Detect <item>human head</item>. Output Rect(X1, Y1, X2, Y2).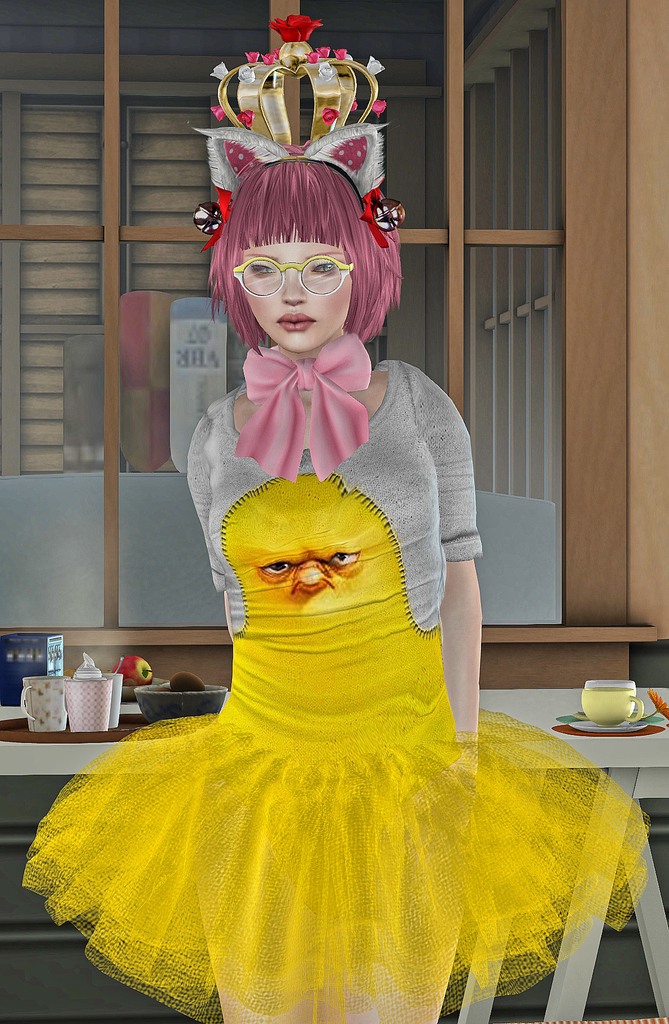
Rect(207, 143, 392, 344).
